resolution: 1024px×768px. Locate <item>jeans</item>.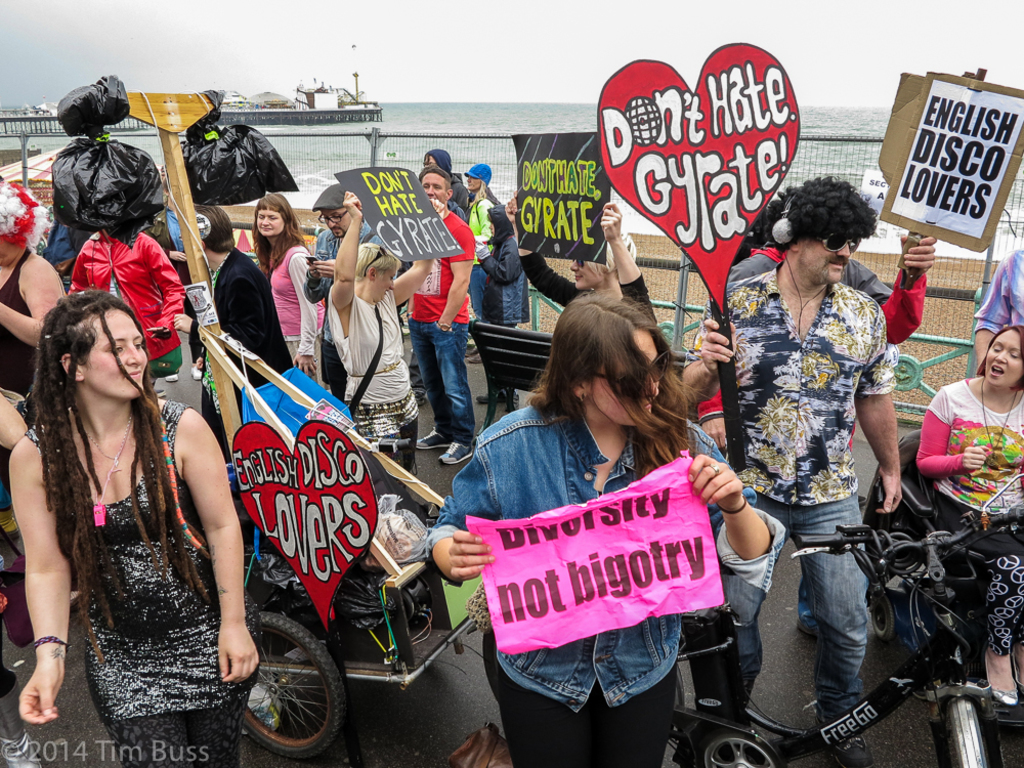
[left=725, top=492, right=870, bottom=732].
